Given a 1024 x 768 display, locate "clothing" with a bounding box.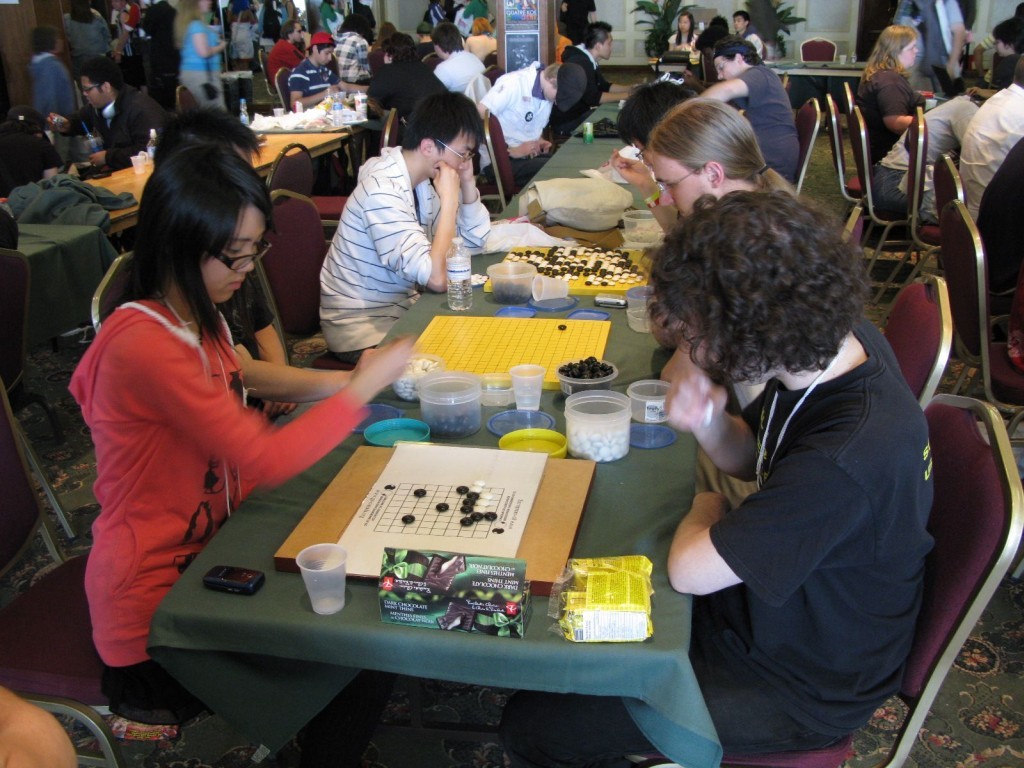
Located: 988 53 1023 82.
